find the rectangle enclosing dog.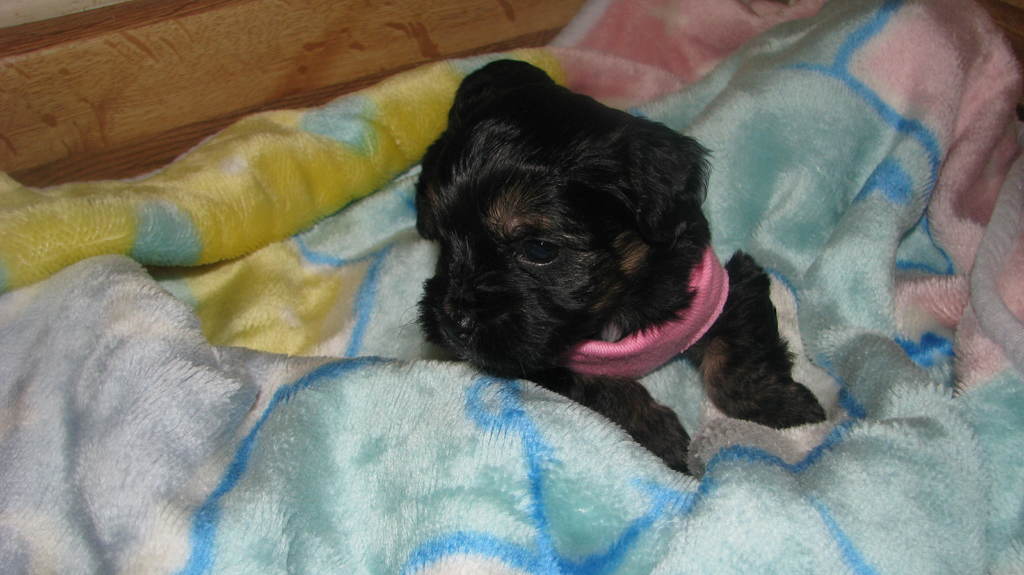
x1=396, y1=60, x2=828, y2=475.
